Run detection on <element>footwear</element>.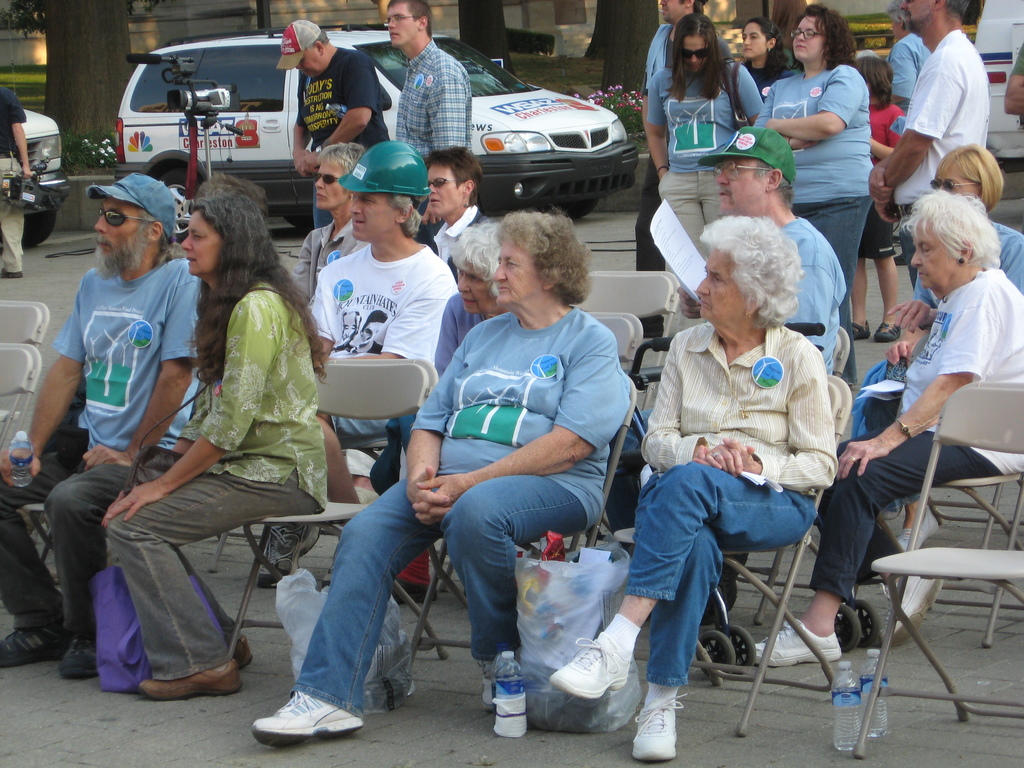
Result: detection(852, 323, 874, 345).
